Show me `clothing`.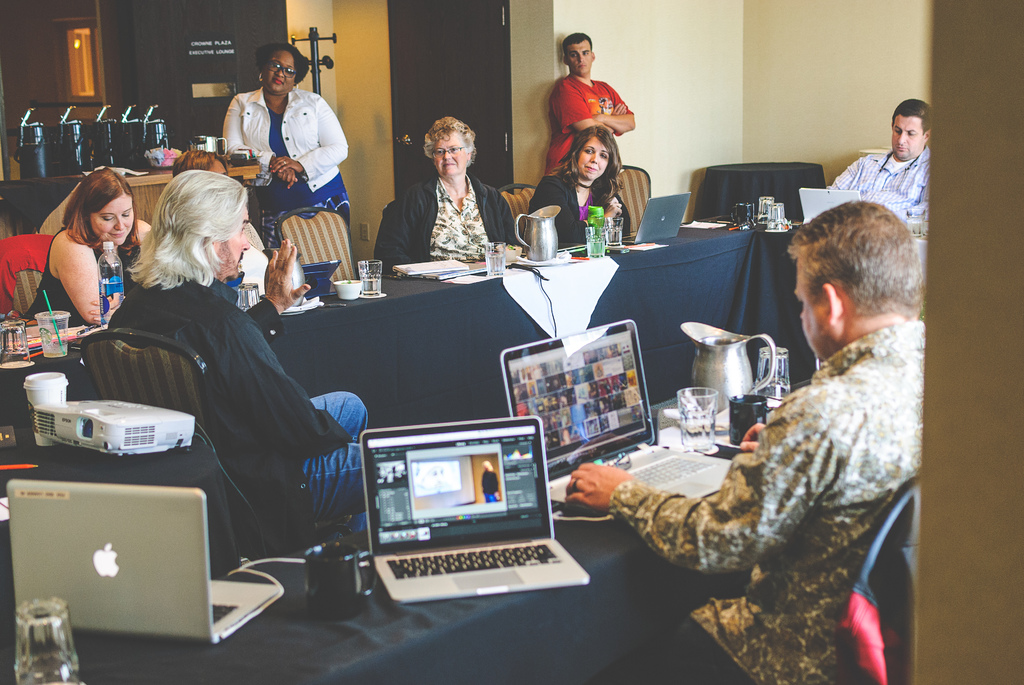
`clothing` is here: box=[365, 180, 506, 272].
